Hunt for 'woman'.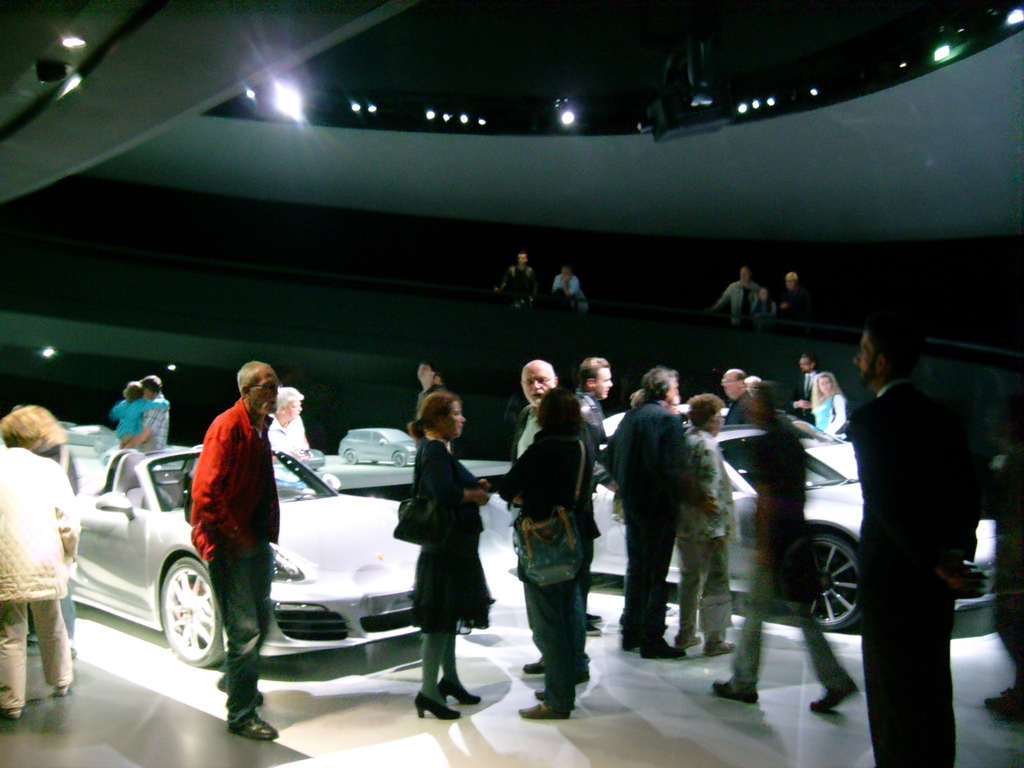
Hunted down at region(15, 406, 81, 659).
